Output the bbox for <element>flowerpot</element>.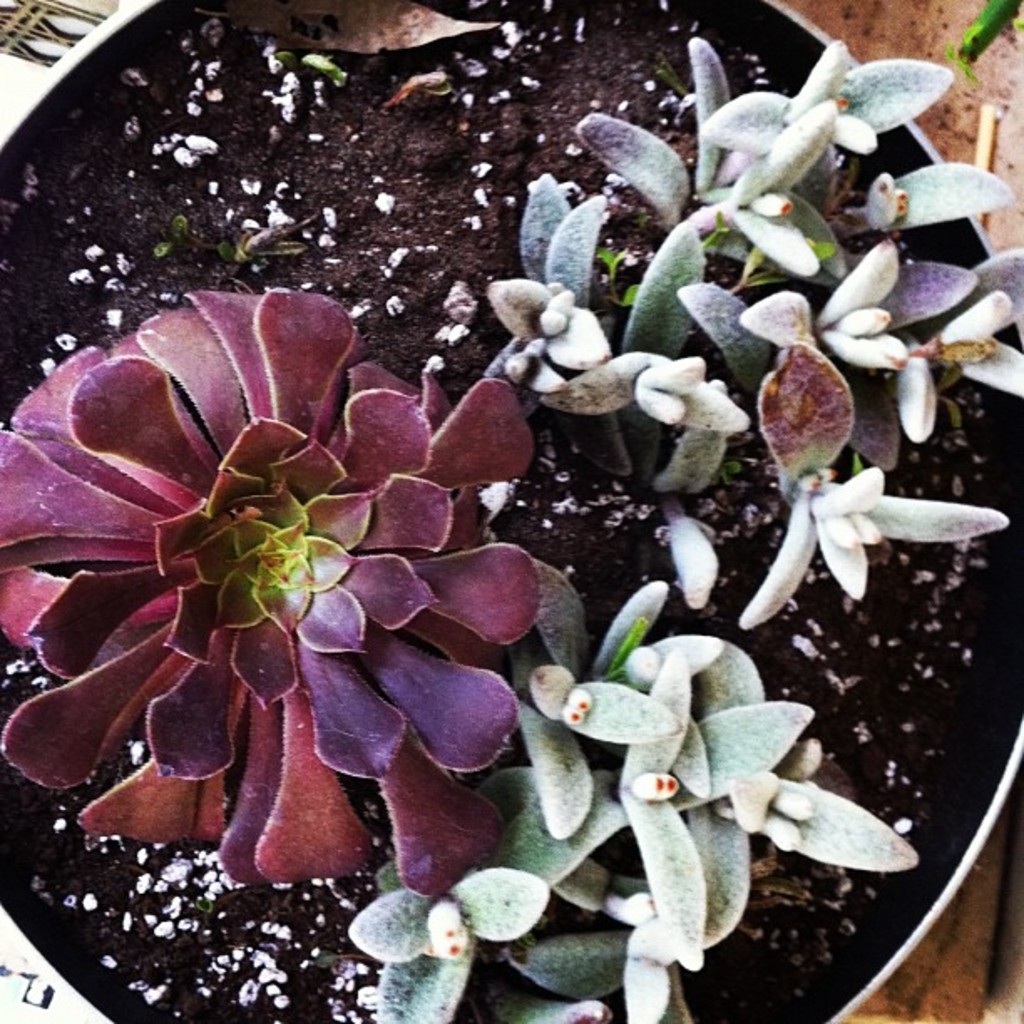
bbox=[0, 0, 1022, 1022].
